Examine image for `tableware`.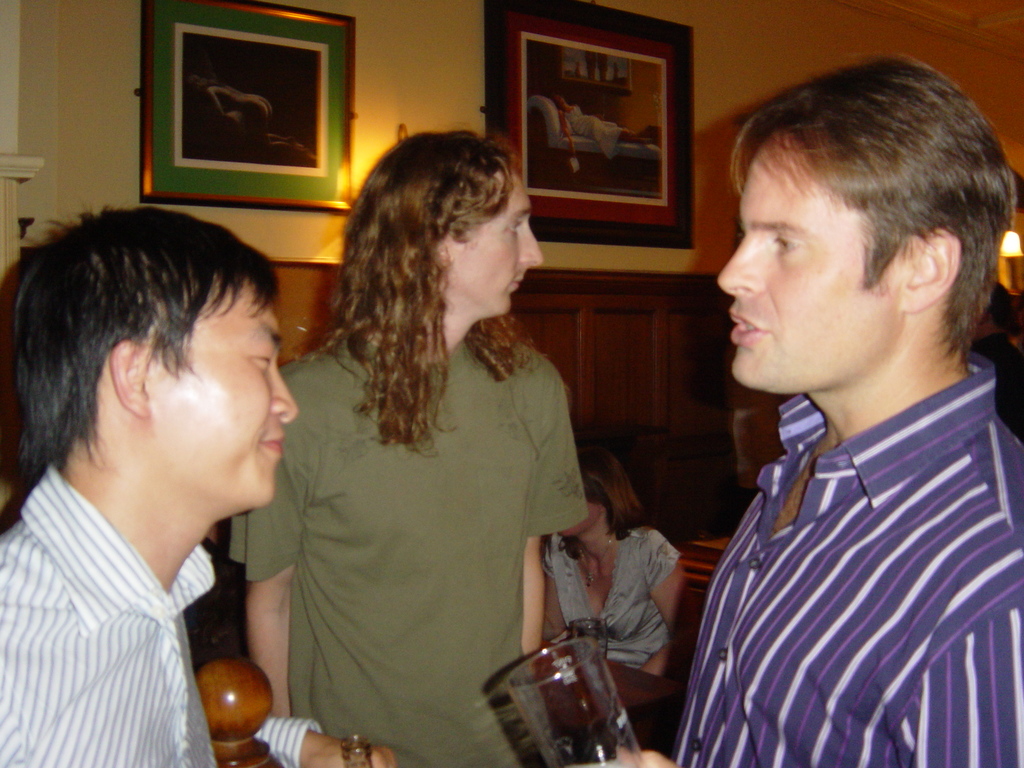
Examination result: box=[486, 641, 648, 761].
